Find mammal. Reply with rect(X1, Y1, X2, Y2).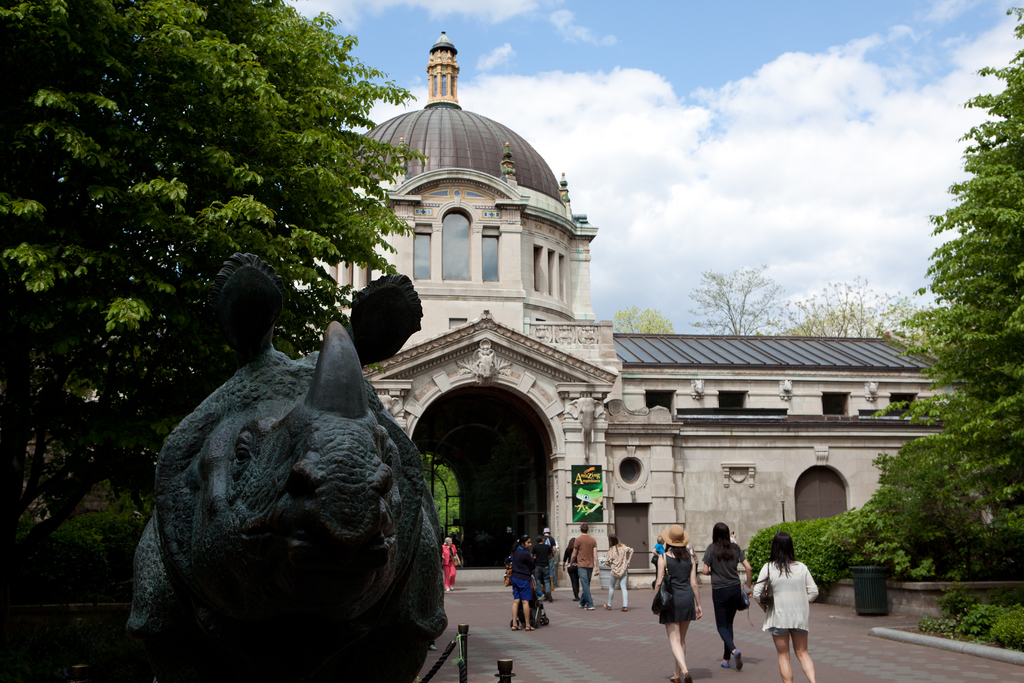
rect(442, 538, 456, 591).
